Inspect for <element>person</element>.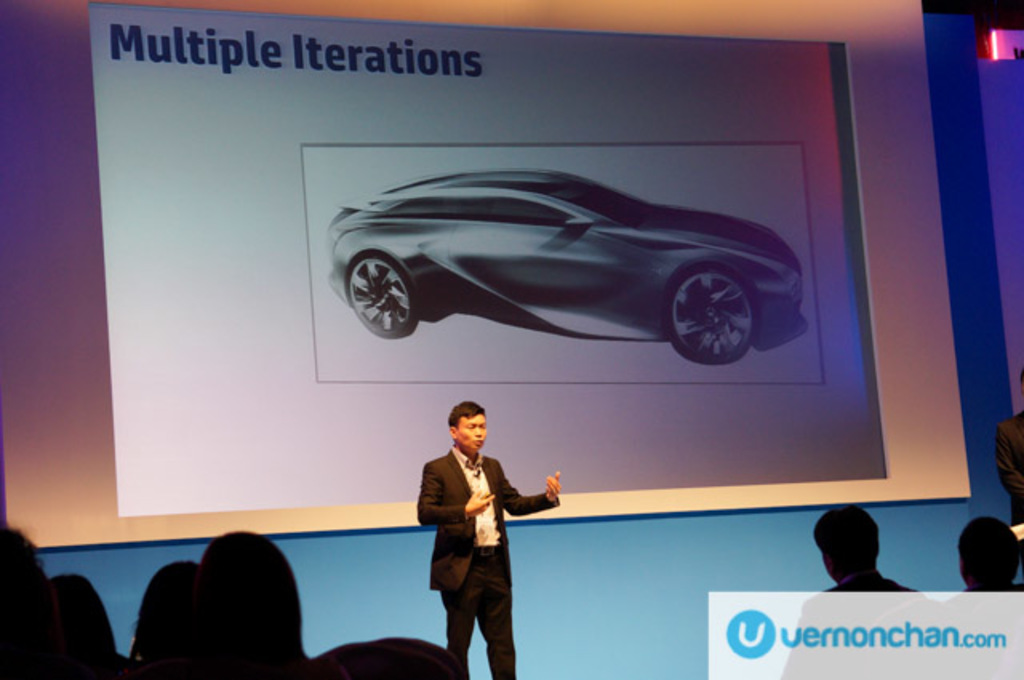
Inspection: (998,374,1022,530).
